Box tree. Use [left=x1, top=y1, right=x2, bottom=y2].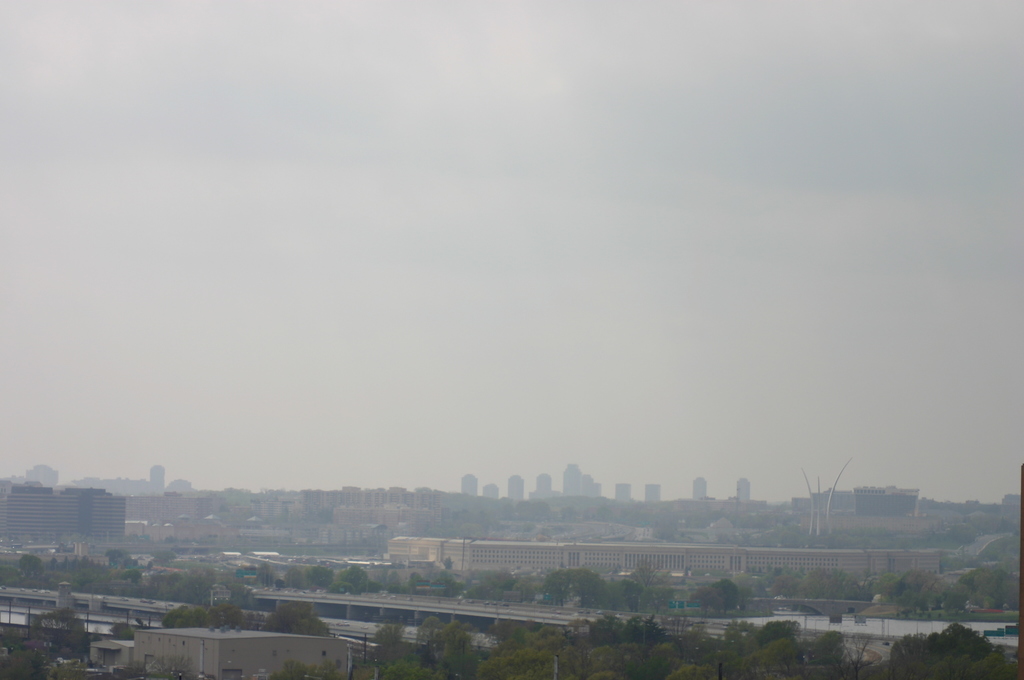
[left=372, top=613, right=408, bottom=665].
